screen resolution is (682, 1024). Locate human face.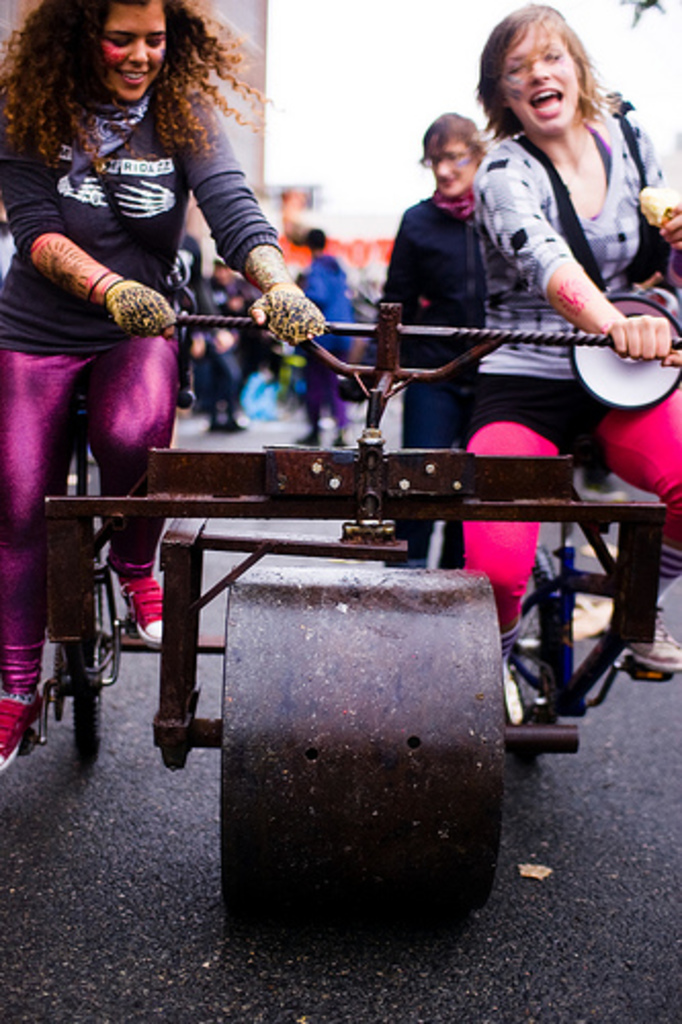
x1=100 y1=0 x2=170 y2=102.
